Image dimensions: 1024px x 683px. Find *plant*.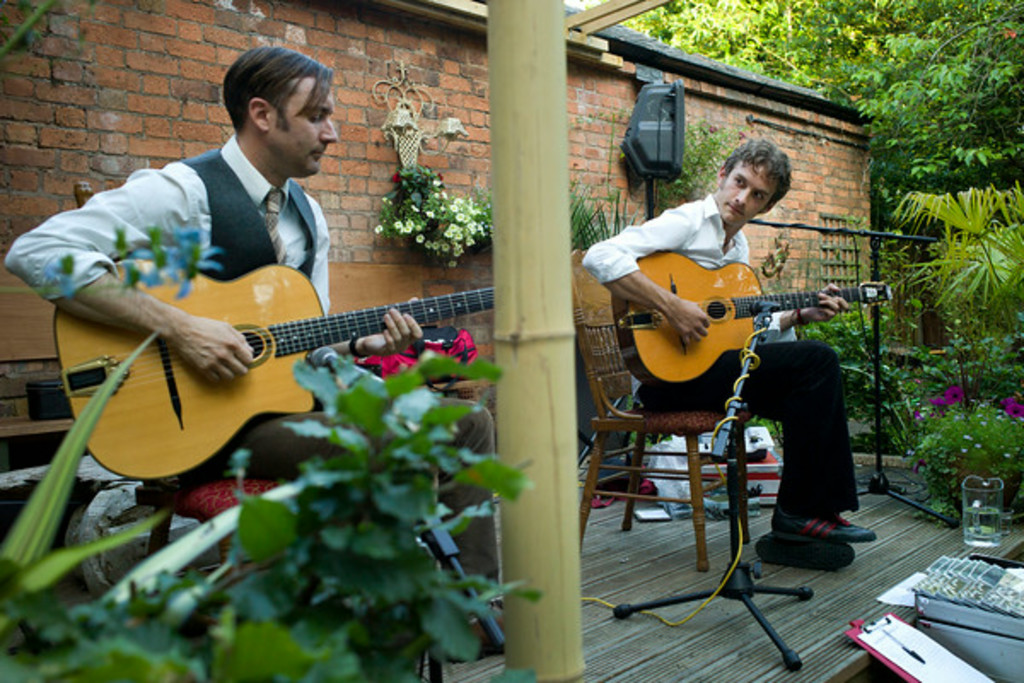
detection(649, 111, 754, 207).
